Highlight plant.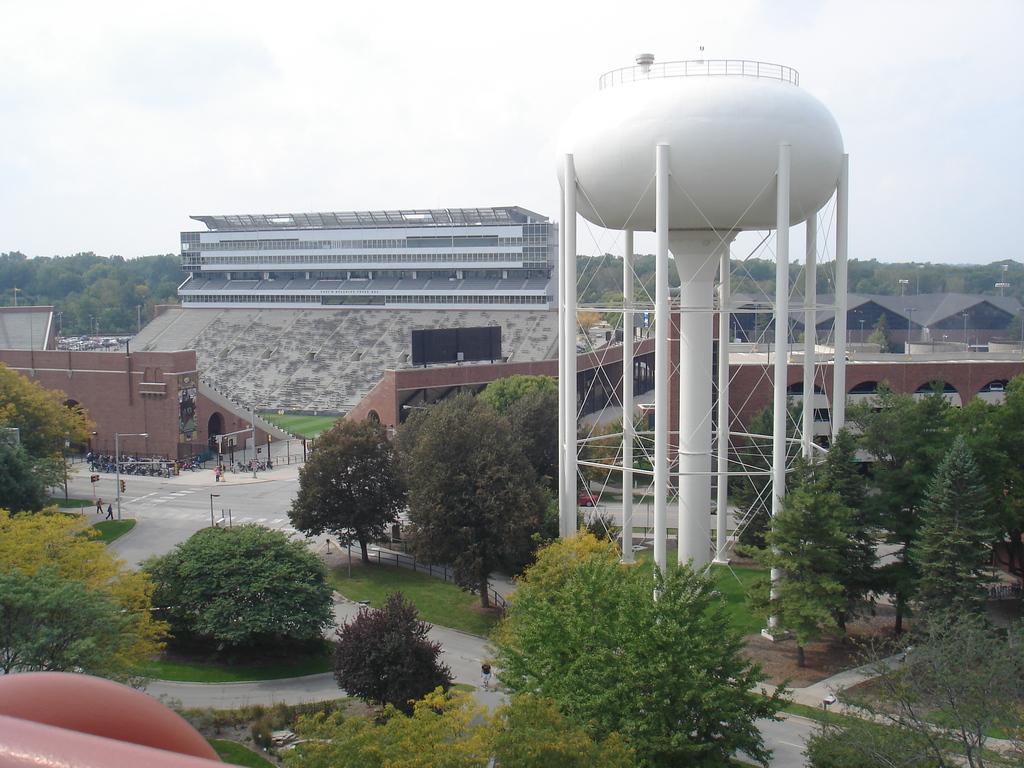
Highlighted region: bbox(652, 558, 793, 640).
